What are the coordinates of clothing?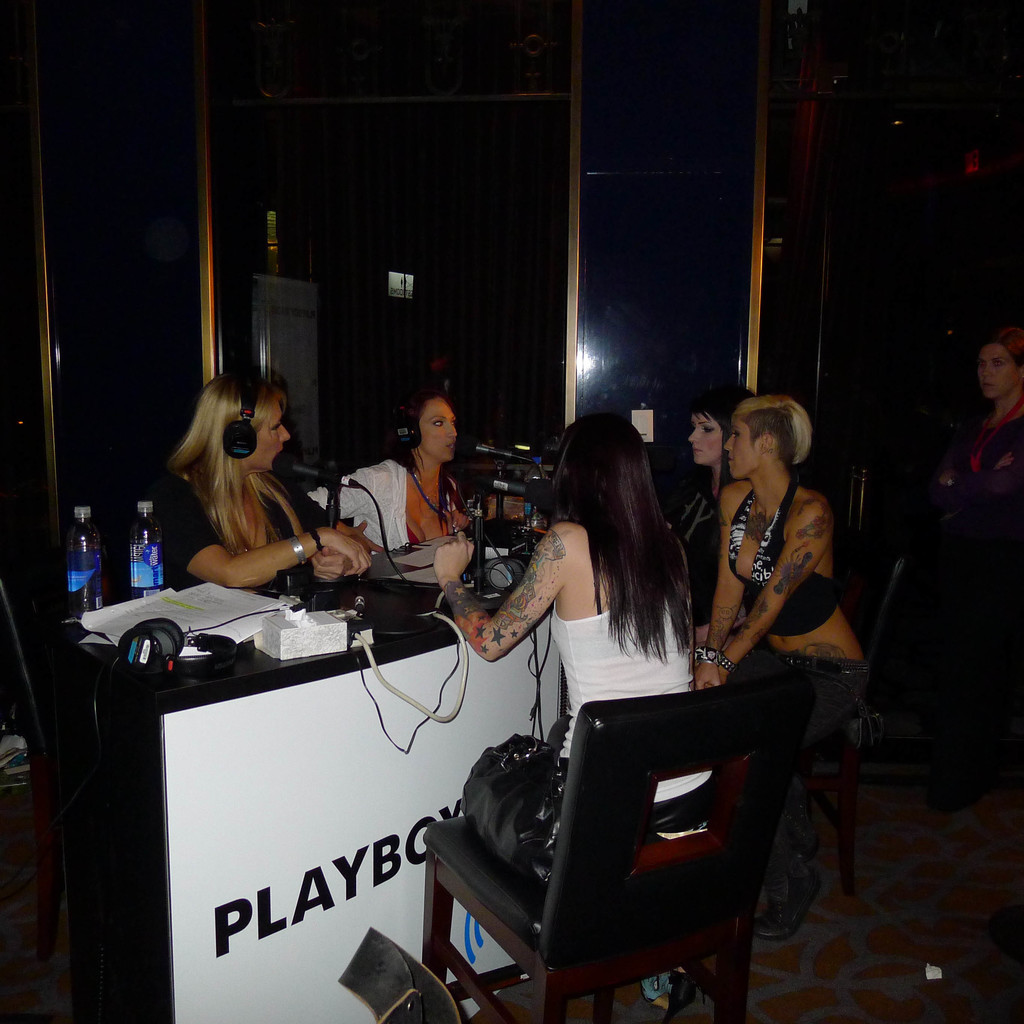
159,478,331,595.
